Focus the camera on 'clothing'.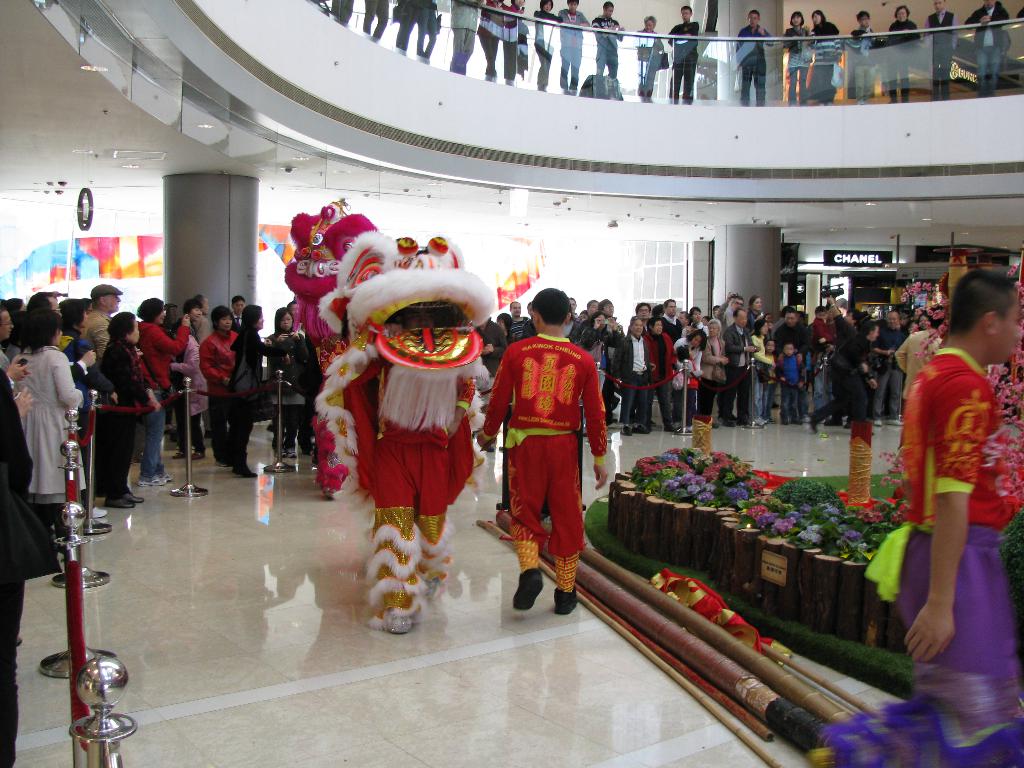
Focus region: 474:0:514:86.
